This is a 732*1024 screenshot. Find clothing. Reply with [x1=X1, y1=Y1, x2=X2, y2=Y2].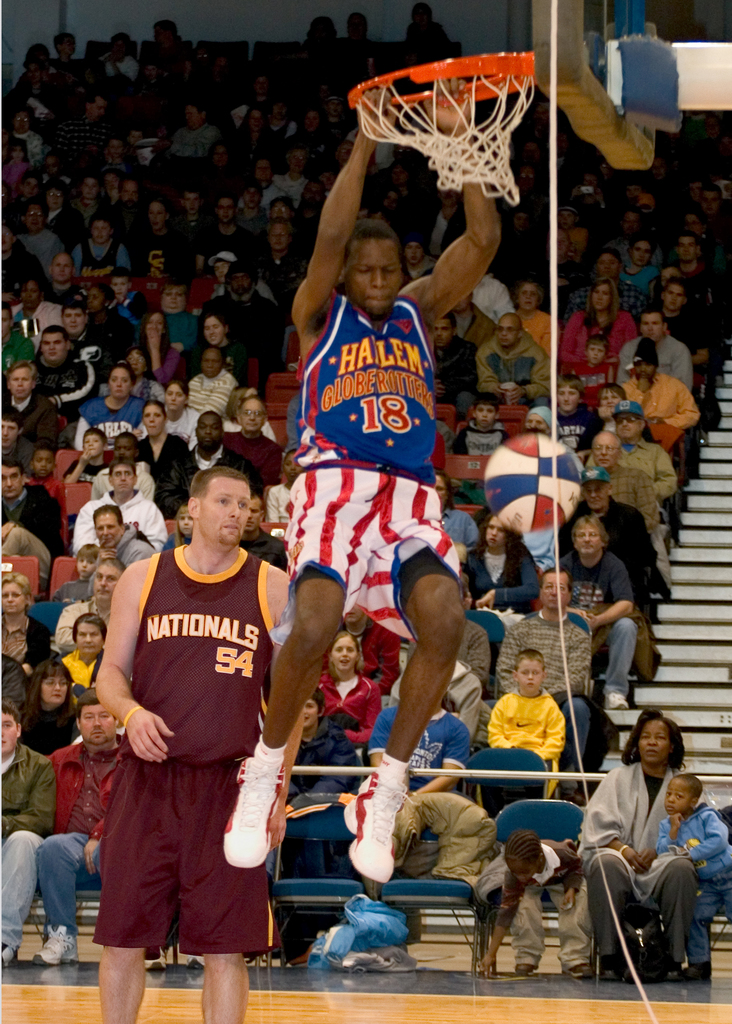
[x1=101, y1=382, x2=165, y2=405].
